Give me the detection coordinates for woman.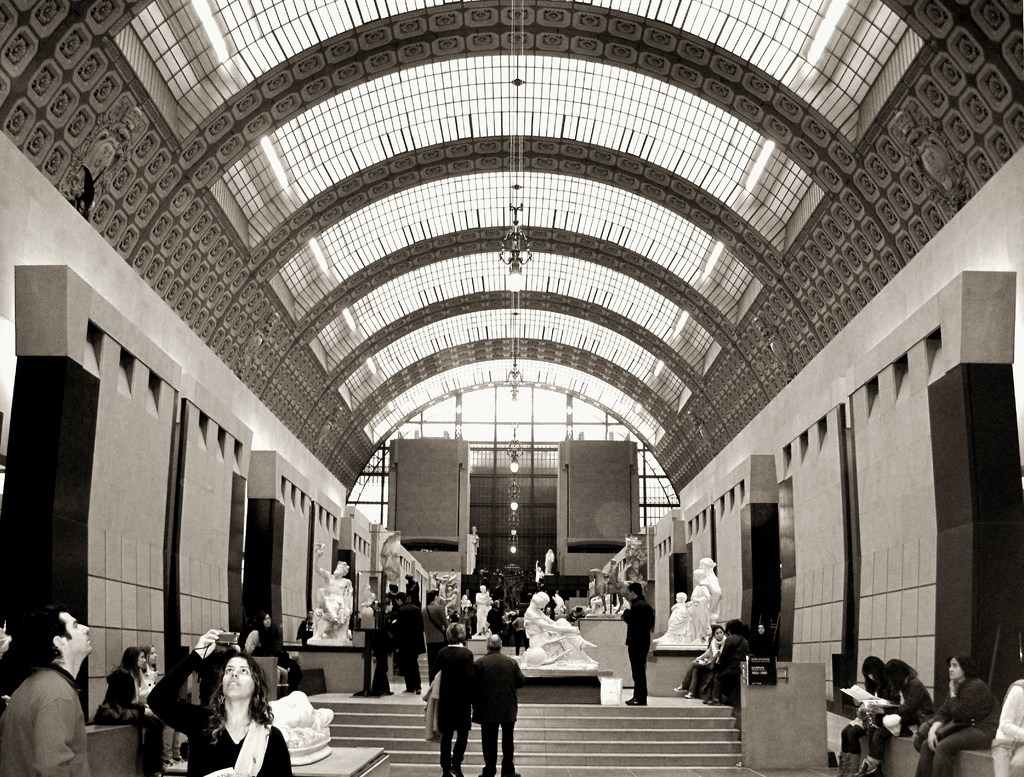
833 652 886 776.
